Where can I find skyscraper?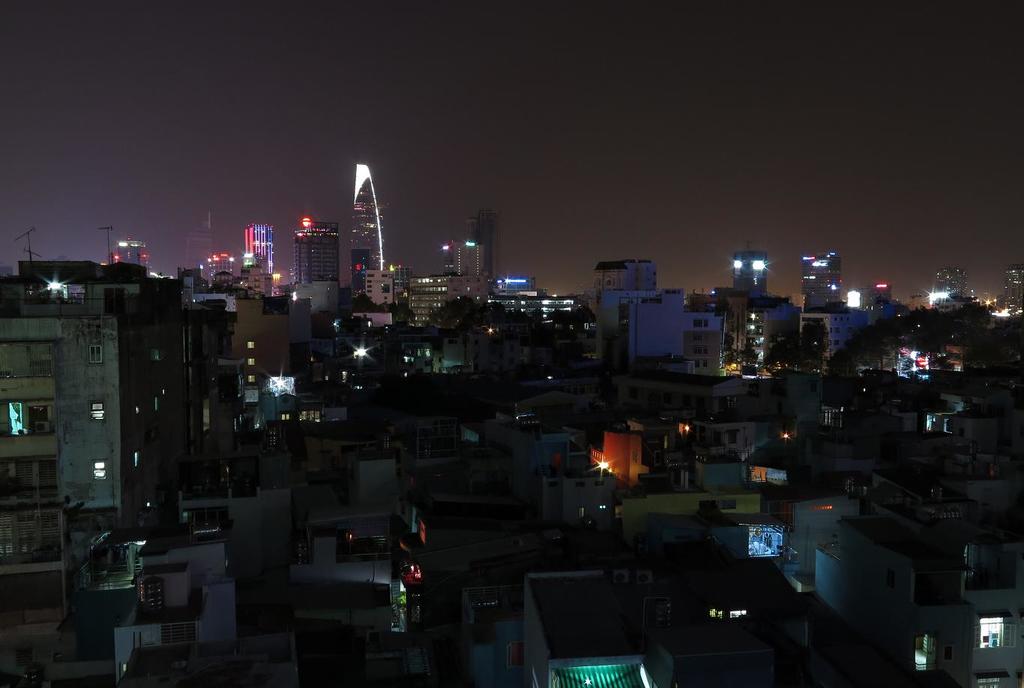
You can find it at 1005, 259, 1023, 305.
